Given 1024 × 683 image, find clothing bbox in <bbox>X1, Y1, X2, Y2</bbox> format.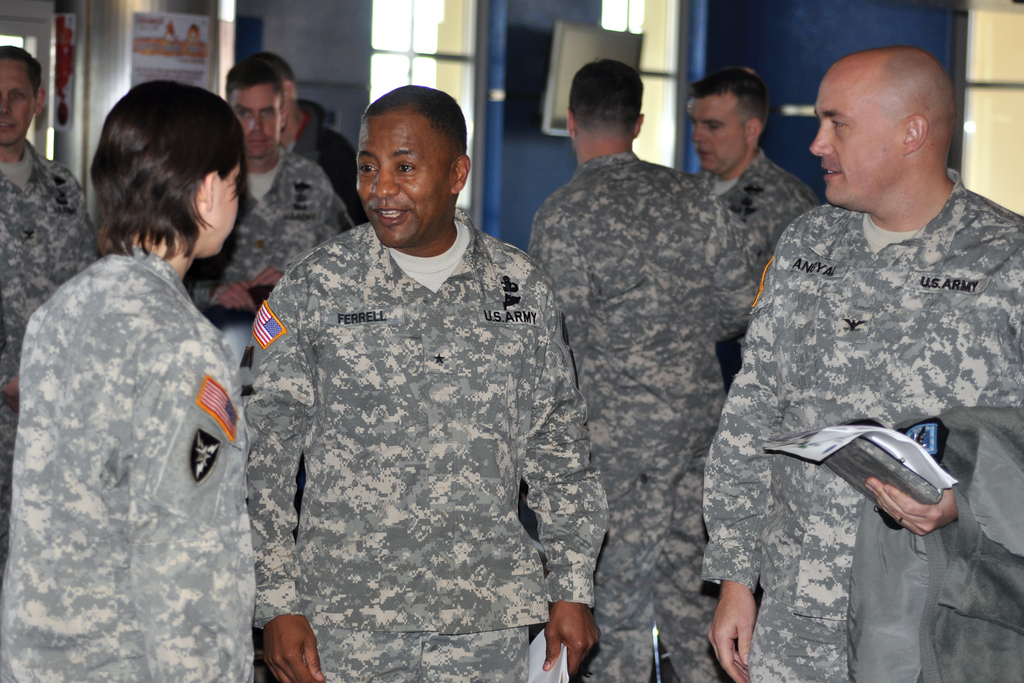
<bbox>692, 151, 809, 366</bbox>.
